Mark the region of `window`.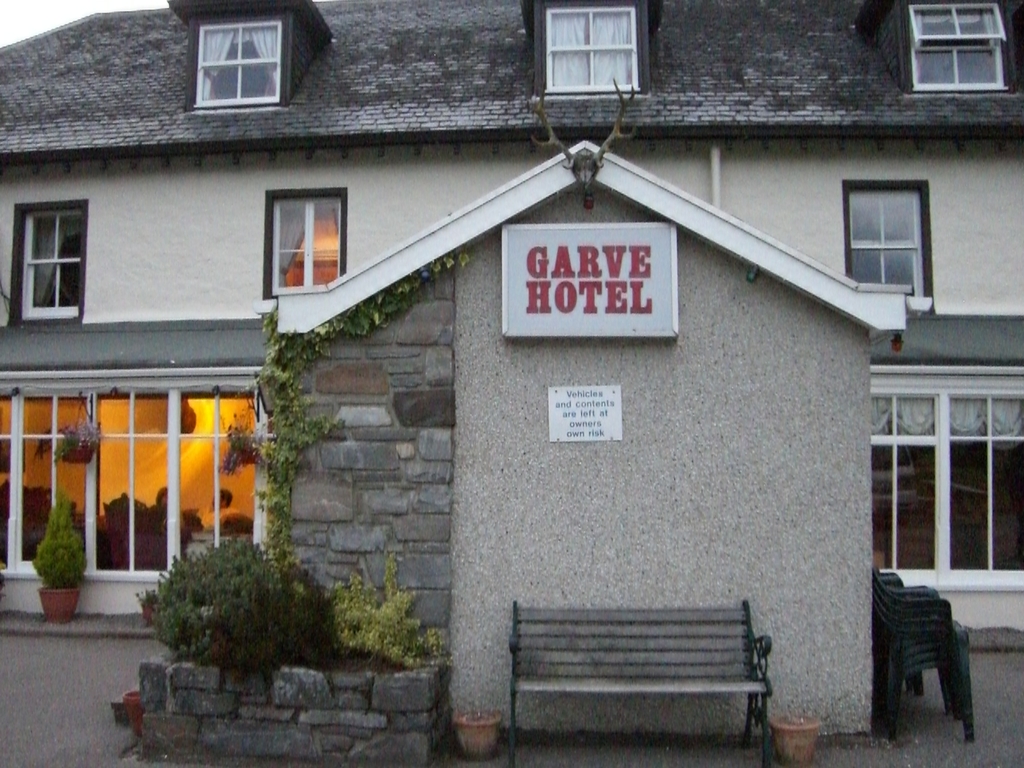
Region: BBox(0, 381, 257, 576).
